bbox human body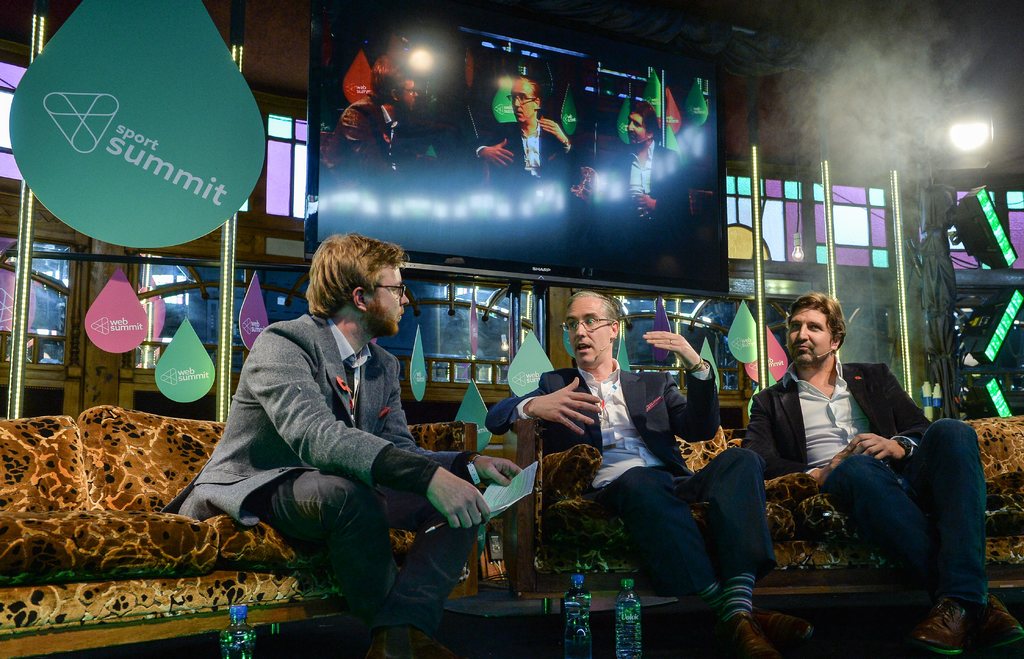
Rect(582, 87, 691, 269)
